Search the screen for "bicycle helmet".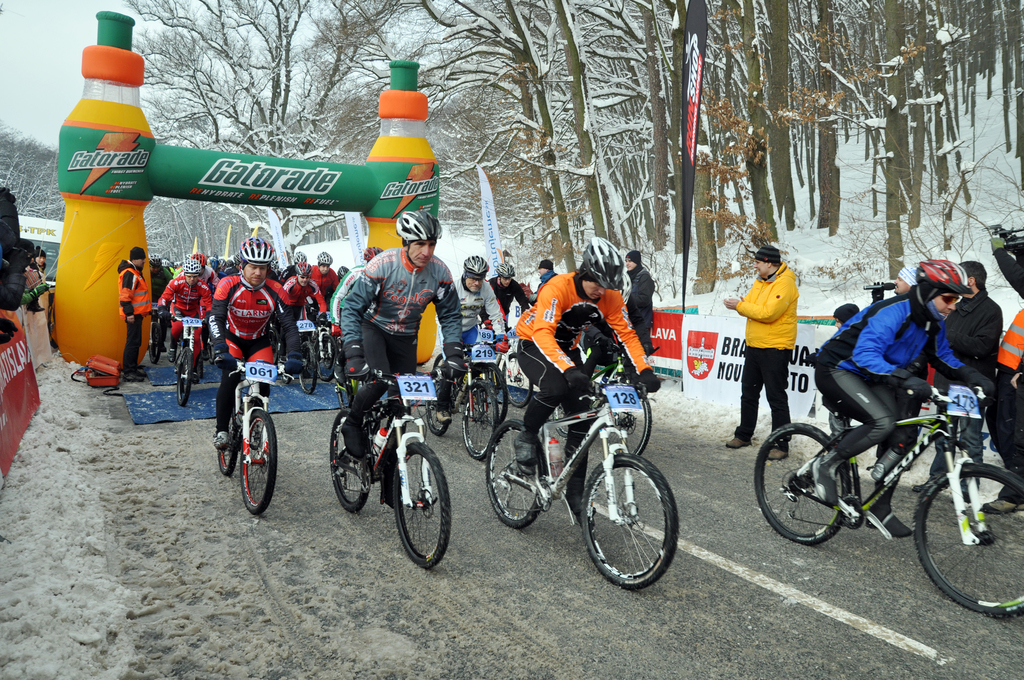
Found at BBox(394, 210, 440, 245).
